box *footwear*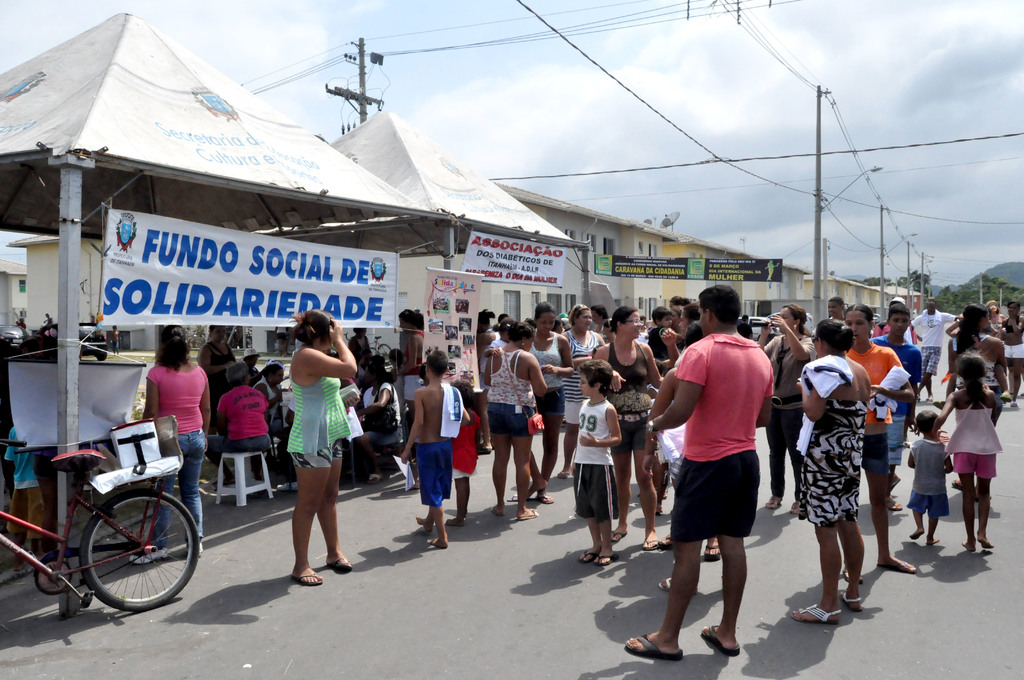
[left=326, top=554, right=353, bottom=573]
